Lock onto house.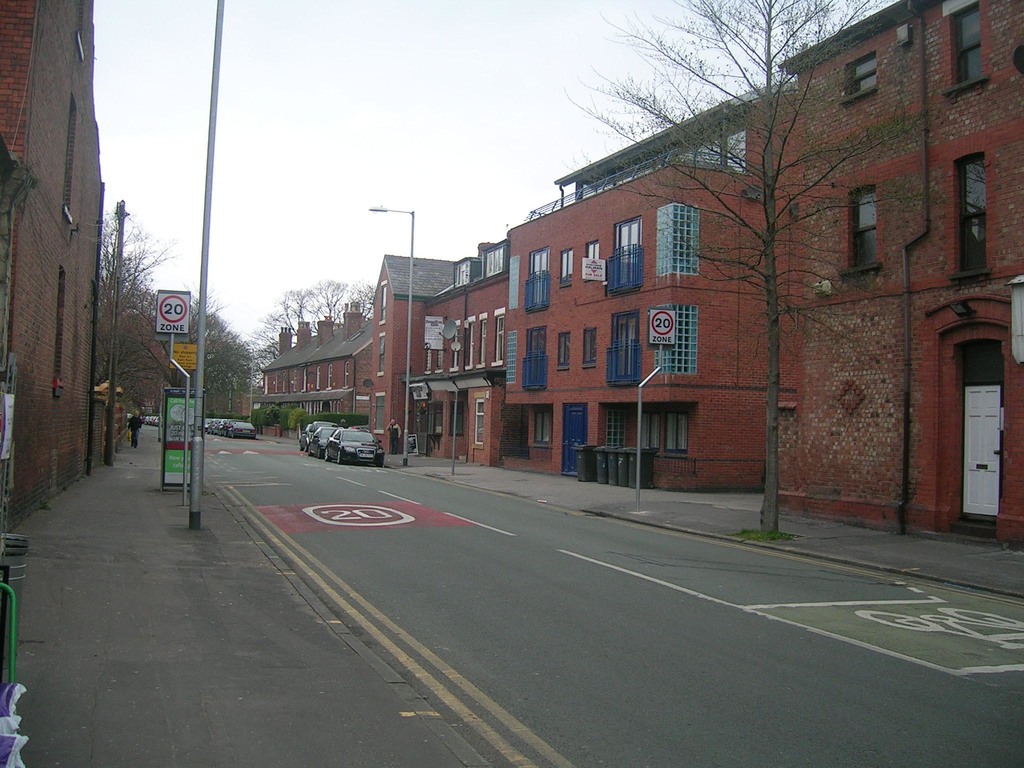
Locked: BBox(0, 3, 133, 552).
